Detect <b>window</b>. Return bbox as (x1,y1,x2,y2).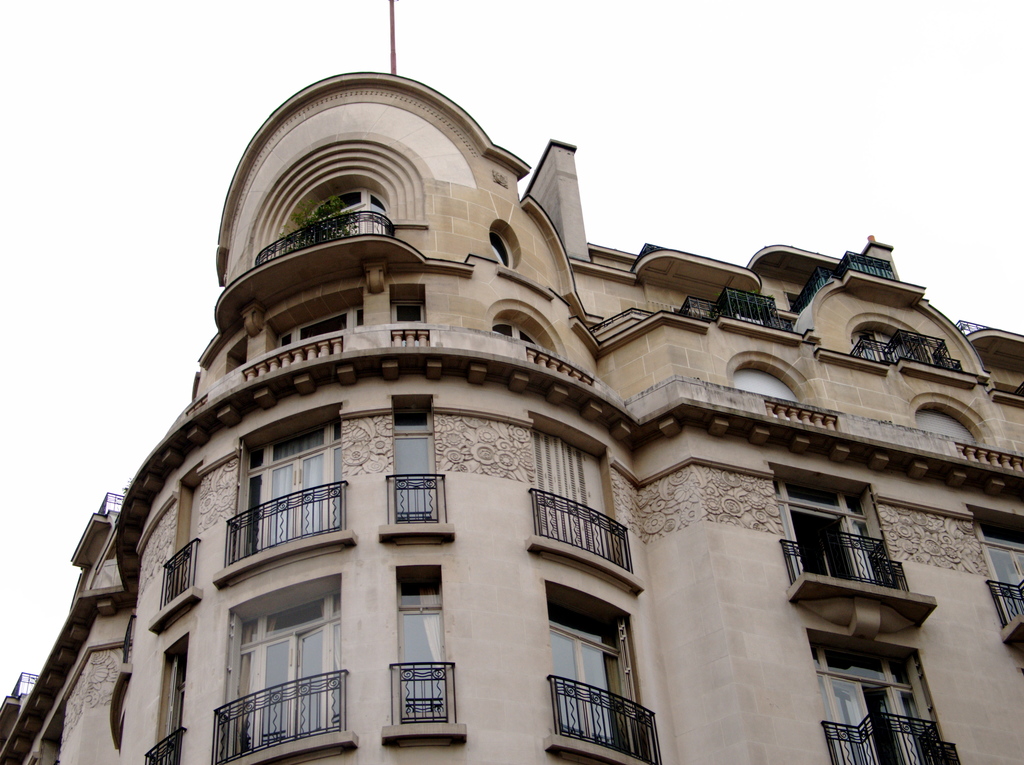
(797,475,895,611).
